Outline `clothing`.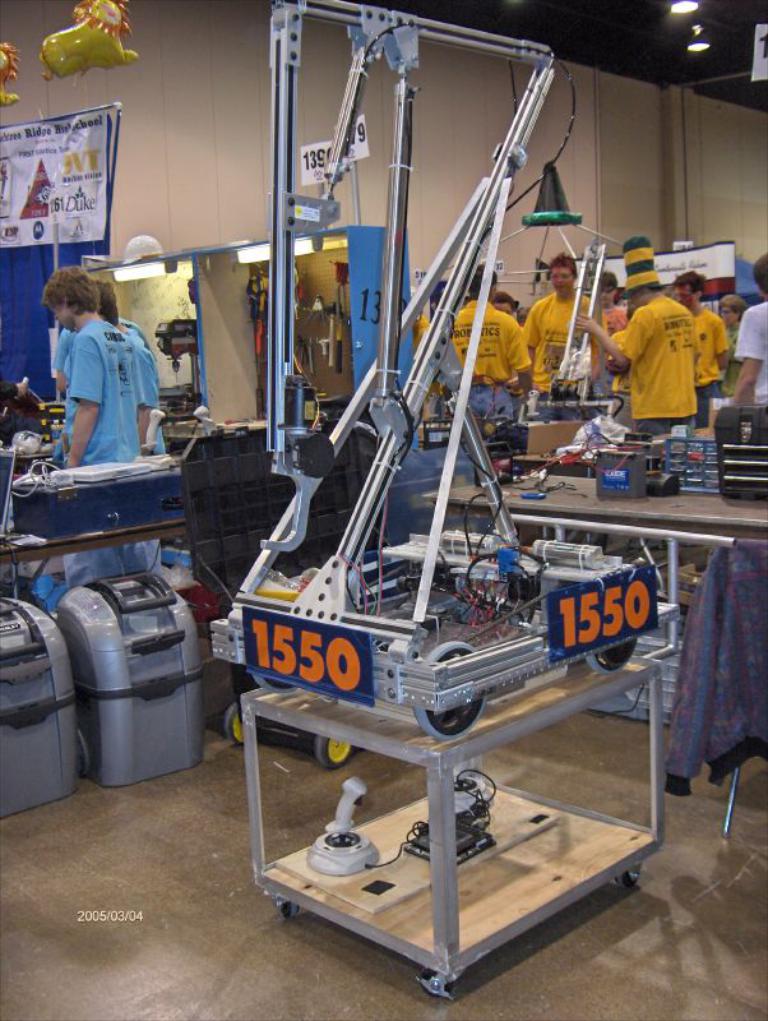
Outline: pyautogui.locateOnScreen(450, 292, 536, 403).
